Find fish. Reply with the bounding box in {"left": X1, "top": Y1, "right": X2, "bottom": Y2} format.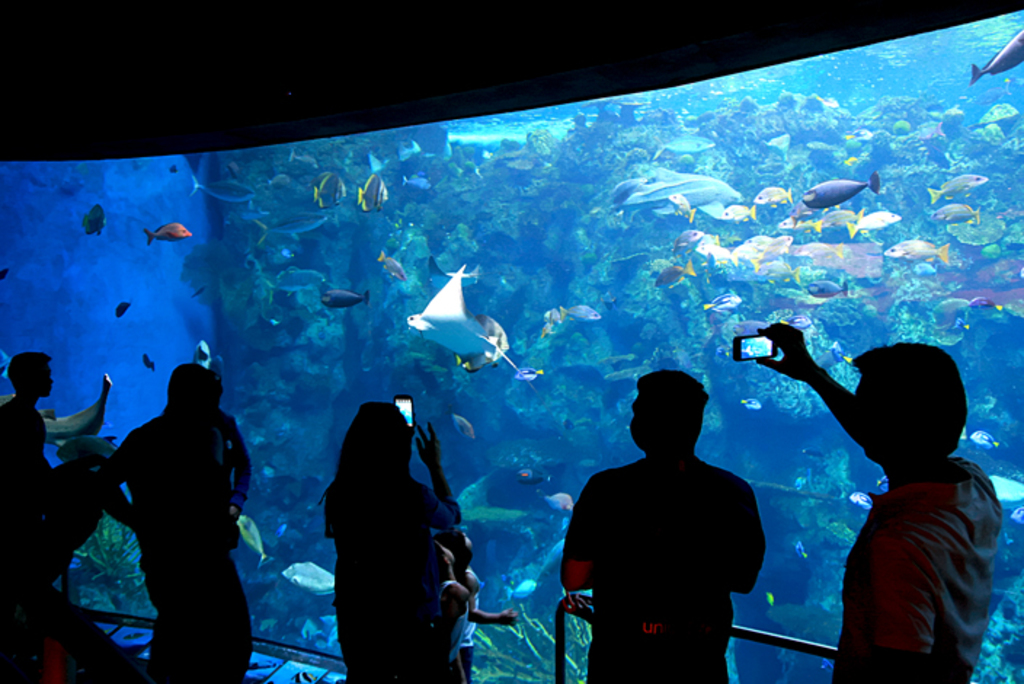
{"left": 310, "top": 169, "right": 346, "bottom": 208}.
